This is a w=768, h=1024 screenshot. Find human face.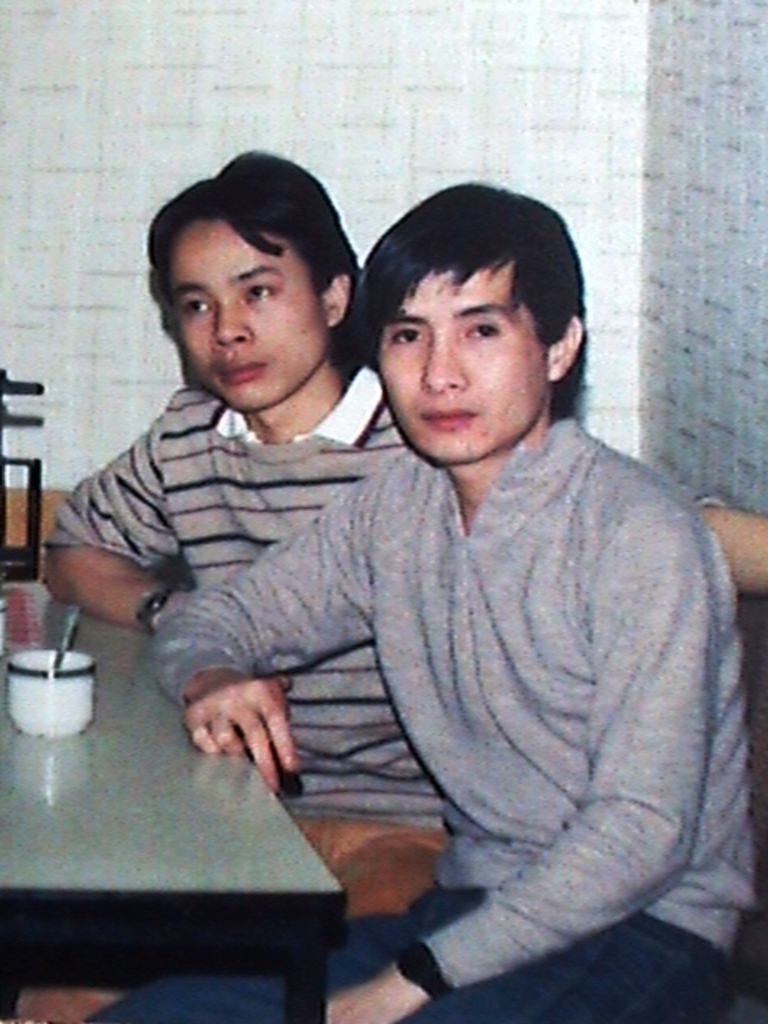
Bounding box: [x1=374, y1=264, x2=546, y2=464].
